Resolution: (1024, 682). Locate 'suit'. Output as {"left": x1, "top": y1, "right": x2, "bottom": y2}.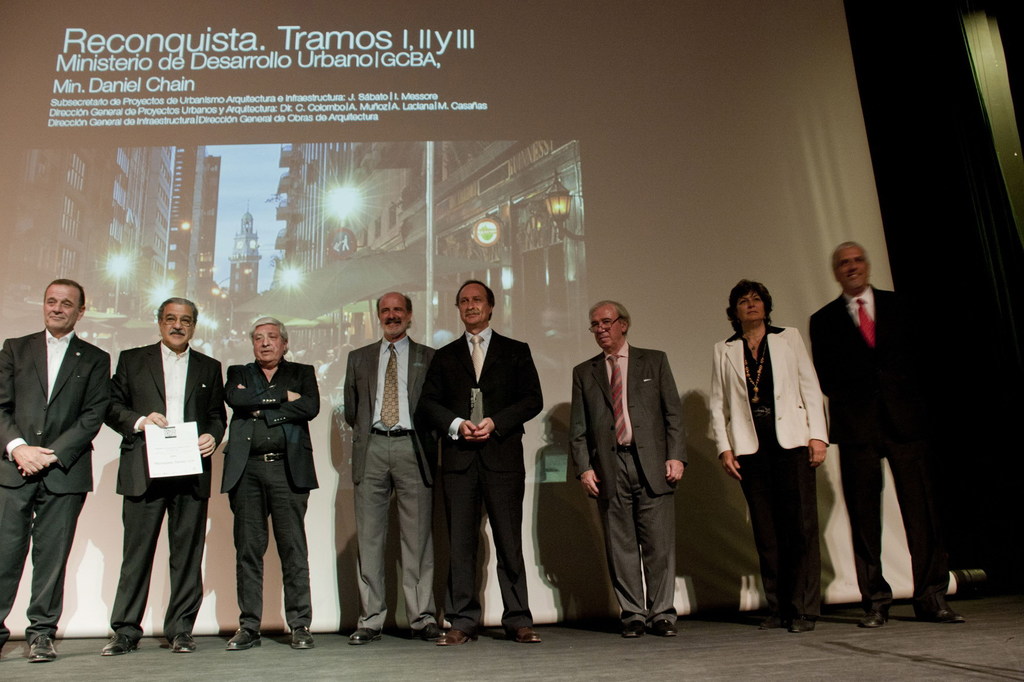
{"left": 100, "top": 338, "right": 231, "bottom": 638}.
